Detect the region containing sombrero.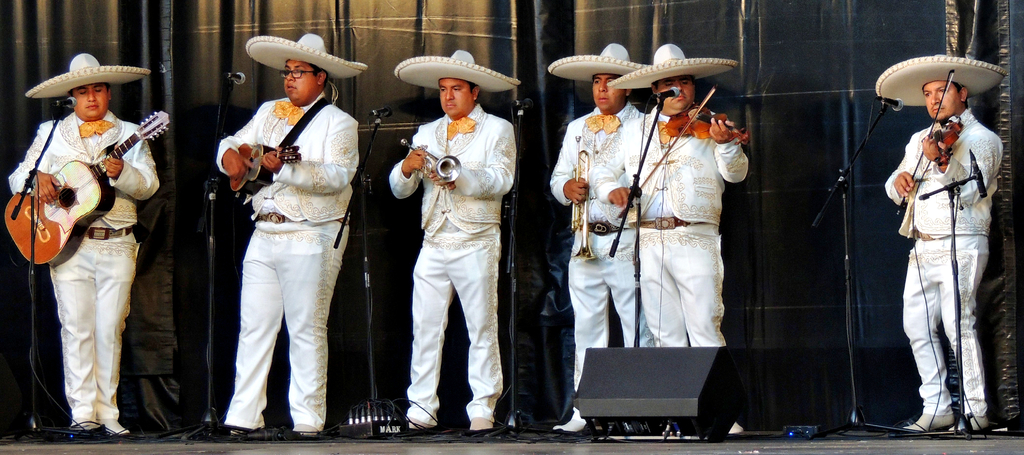
385,44,528,120.
